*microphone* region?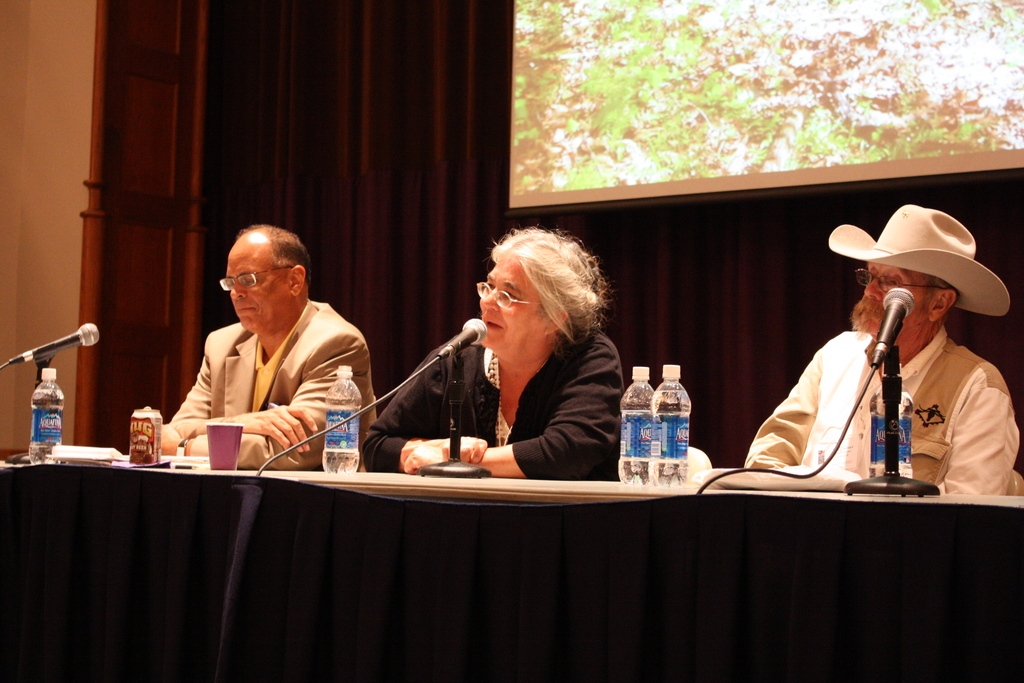
detection(436, 317, 489, 362)
